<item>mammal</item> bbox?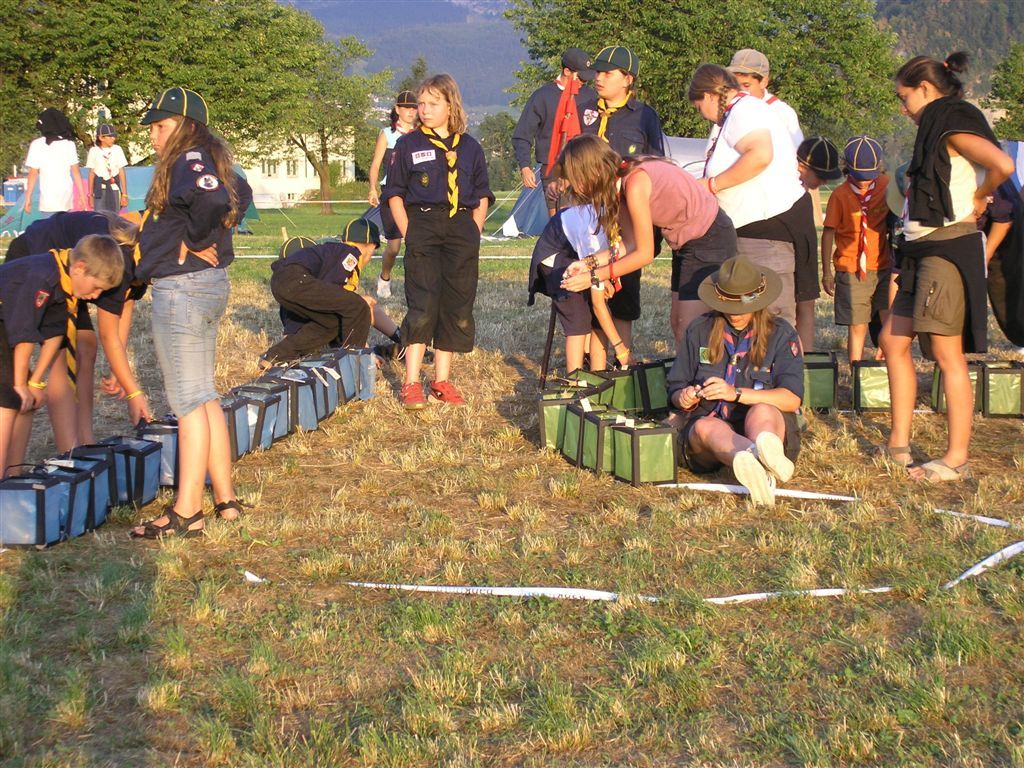
[696, 57, 821, 354]
